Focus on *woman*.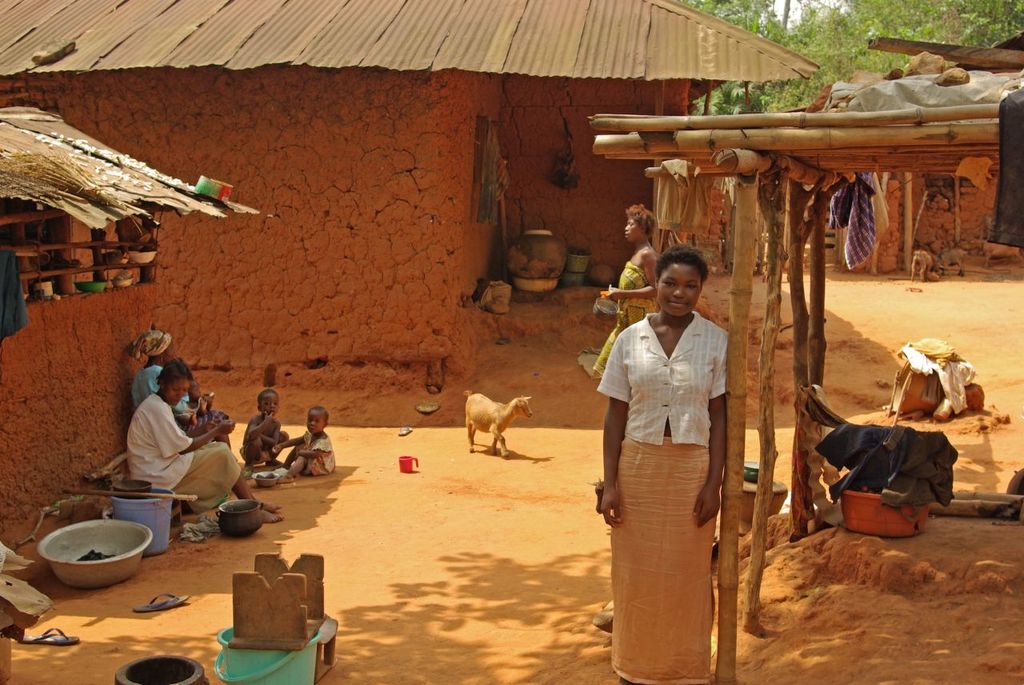
Focused at [588, 206, 655, 382].
